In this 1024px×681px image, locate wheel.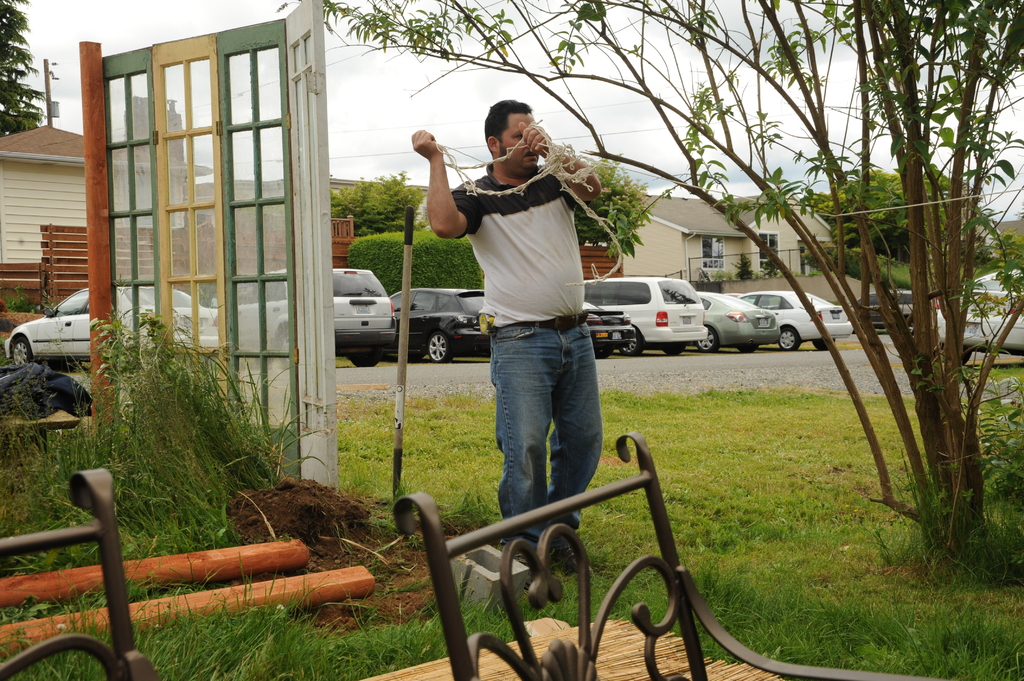
Bounding box: bbox(945, 348, 970, 367).
